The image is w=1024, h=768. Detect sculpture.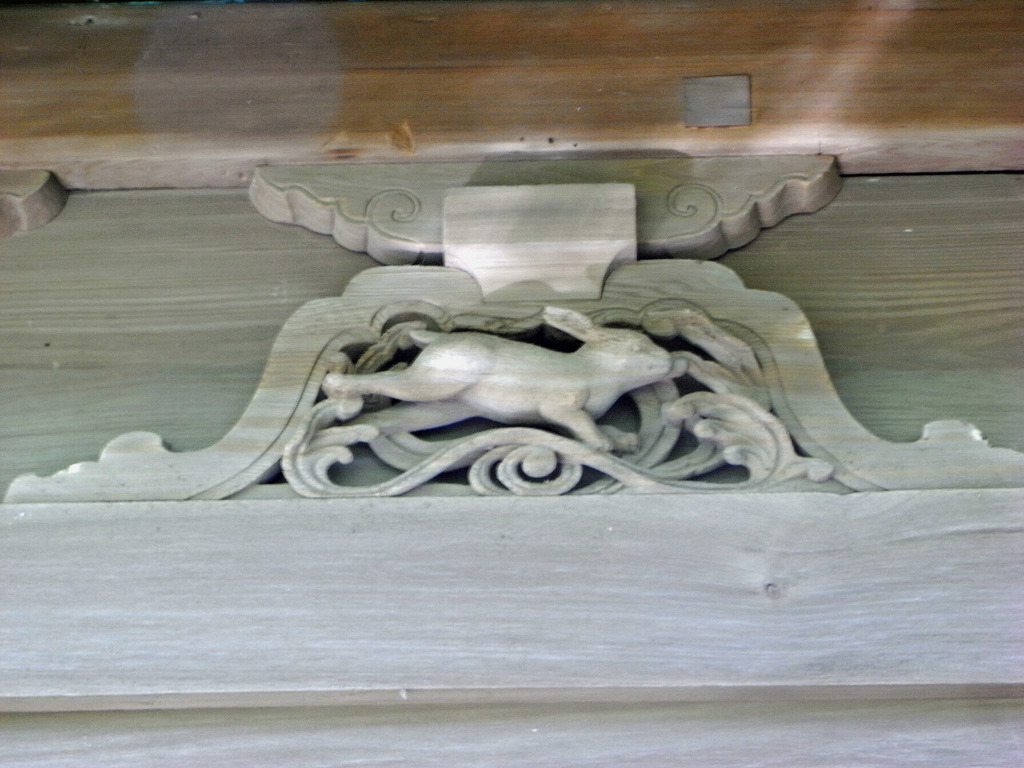
Detection: 325 309 676 454.
